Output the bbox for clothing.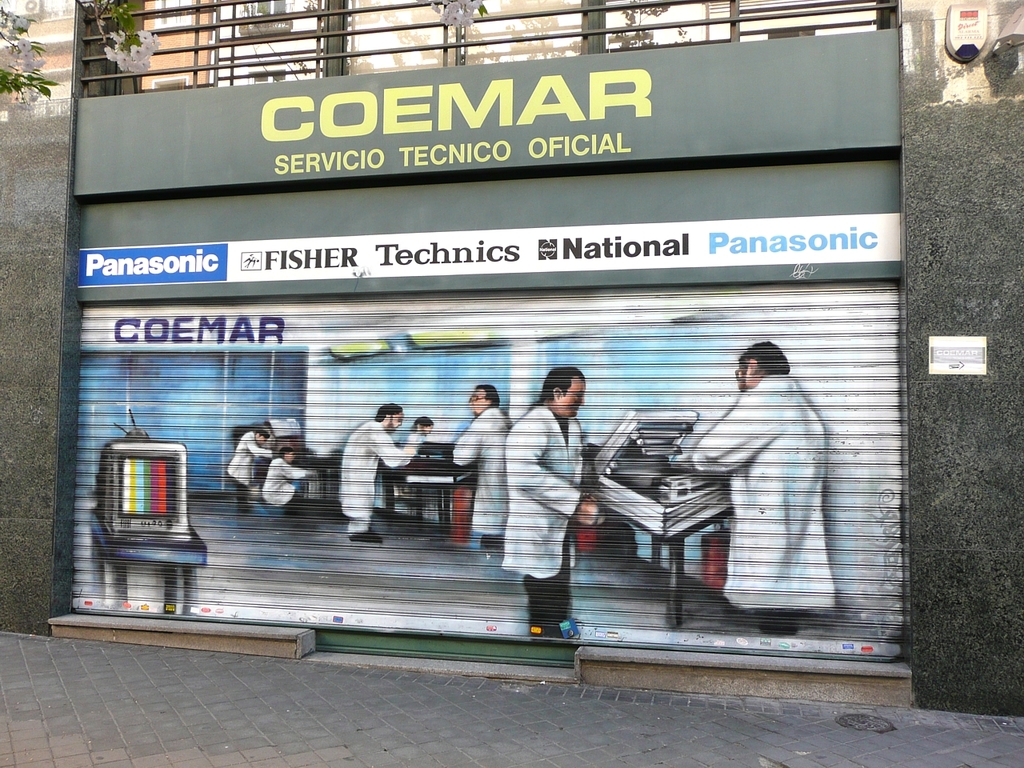
(left=688, top=374, right=836, bottom=636).
